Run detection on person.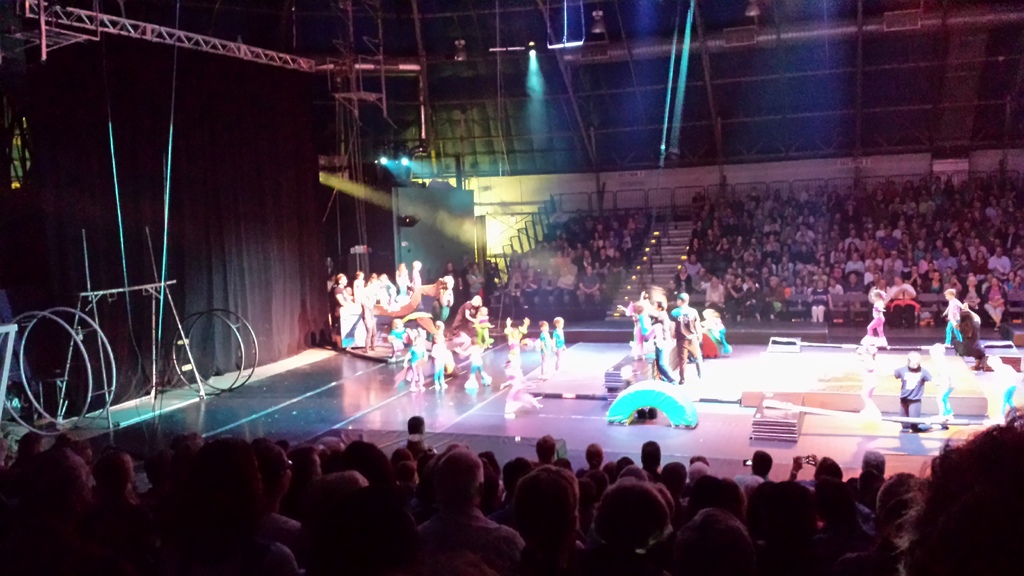
Result: x1=409 y1=288 x2=502 y2=384.
